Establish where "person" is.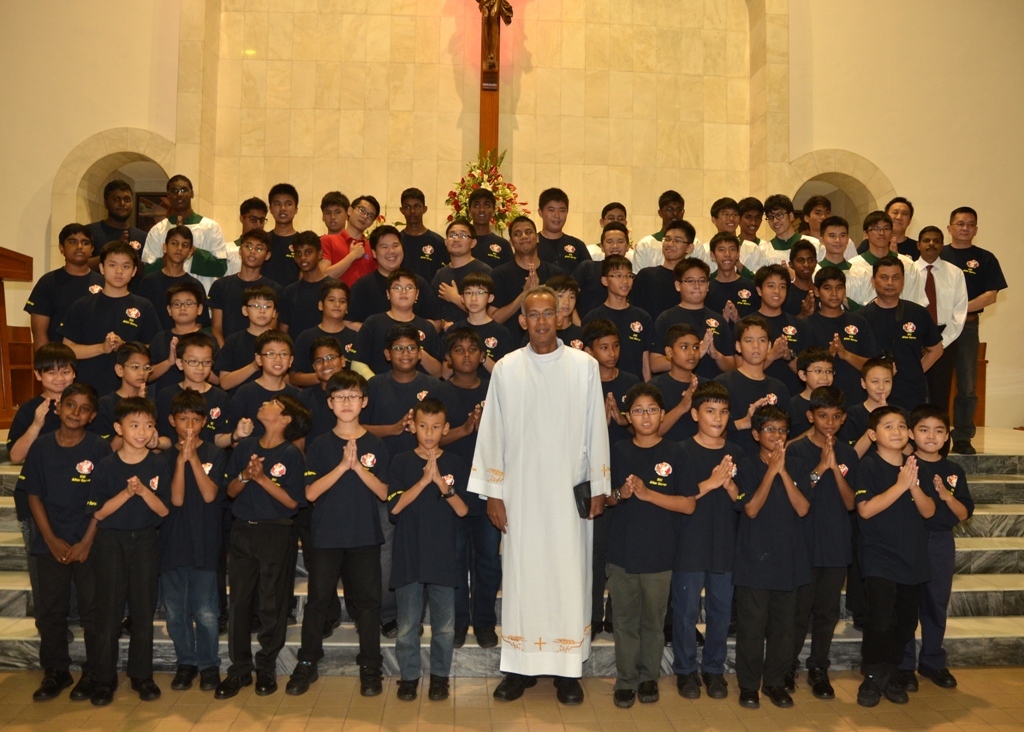
Established at bbox=(349, 269, 454, 375).
